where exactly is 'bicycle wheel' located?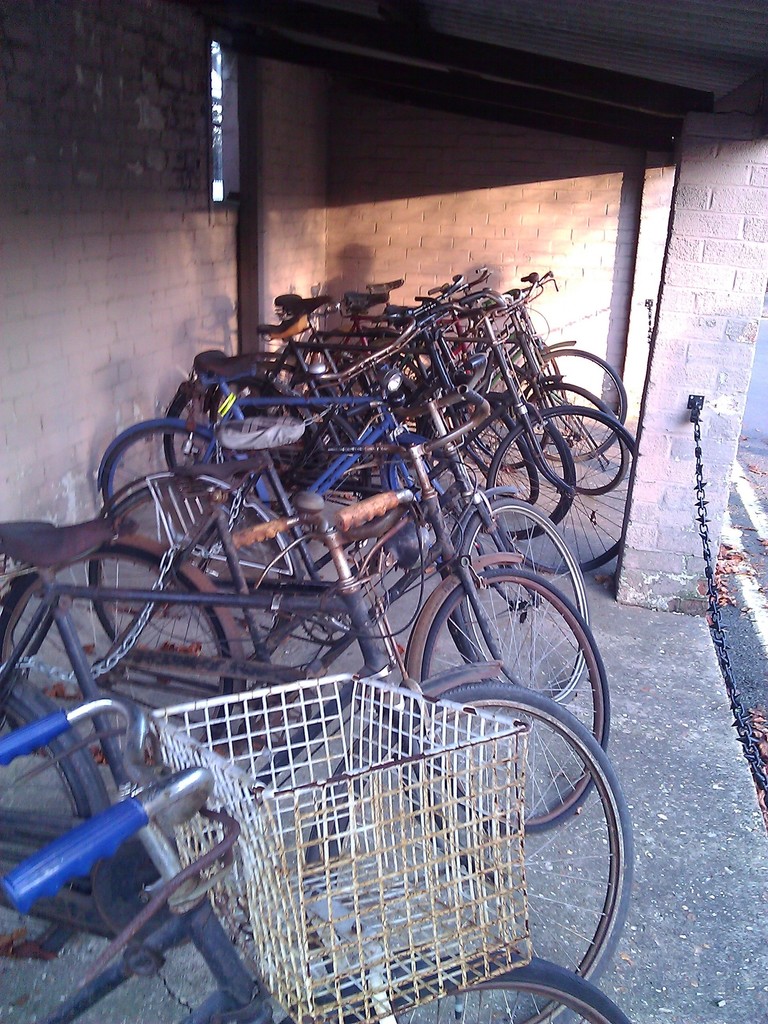
Its bounding box is [x1=420, y1=563, x2=613, y2=832].
